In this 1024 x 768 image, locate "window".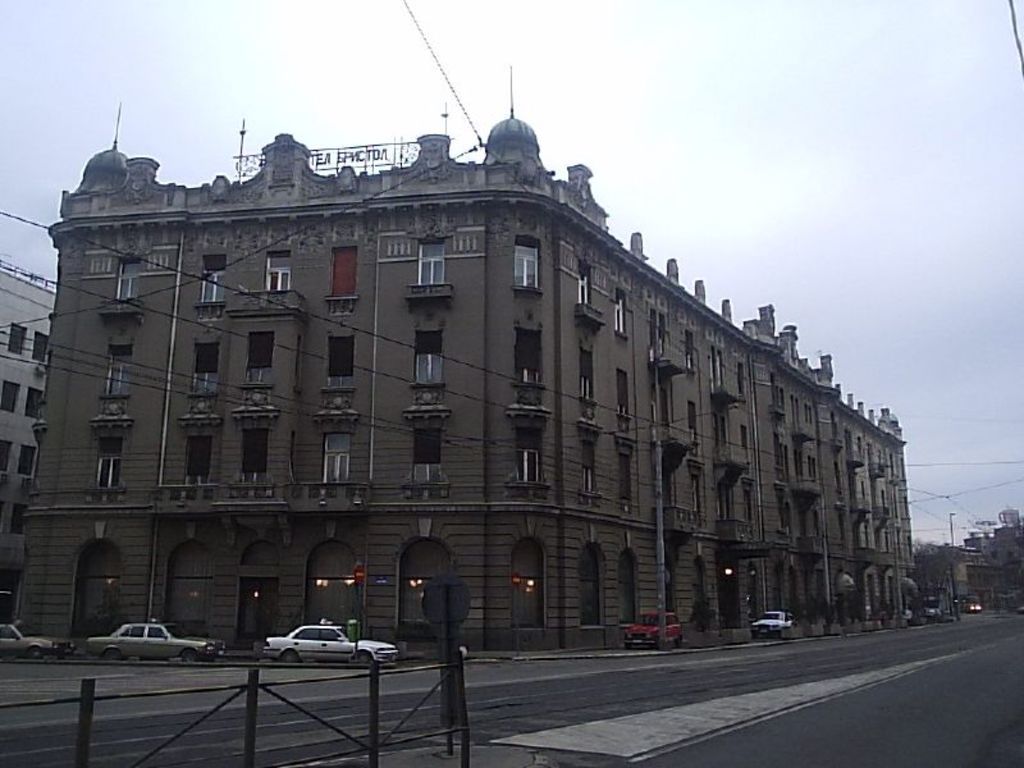
Bounding box: select_region(22, 387, 45, 421).
